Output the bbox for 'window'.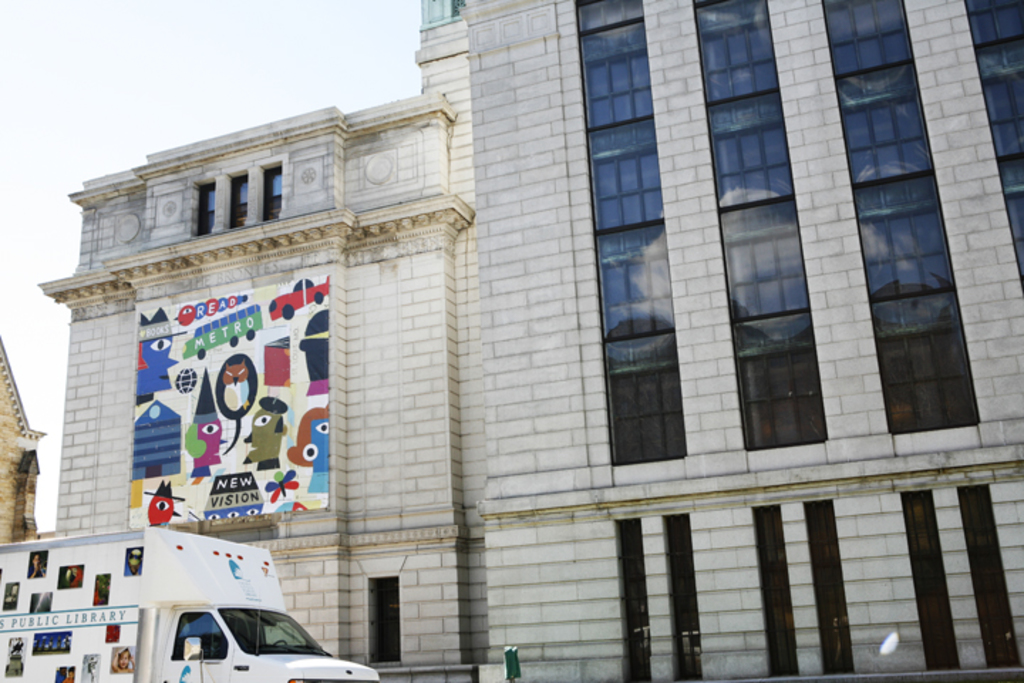
left=265, top=164, right=276, bottom=219.
